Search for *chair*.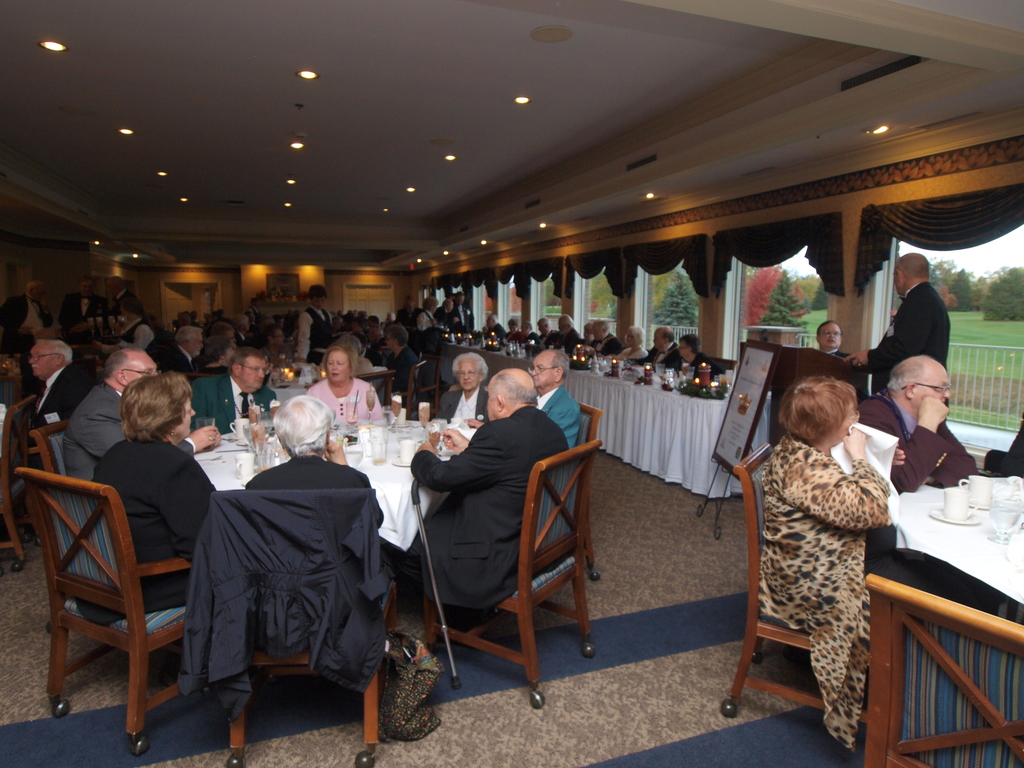
Found at 865:570:1023:767.
